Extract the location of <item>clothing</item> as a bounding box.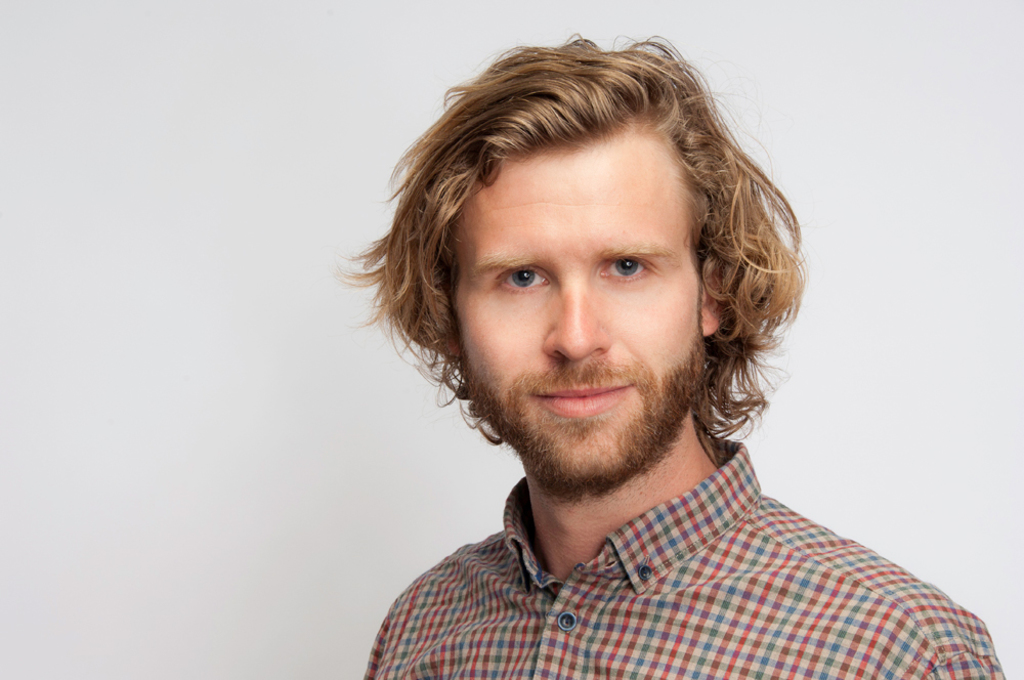
pyautogui.locateOnScreen(335, 430, 1014, 673).
